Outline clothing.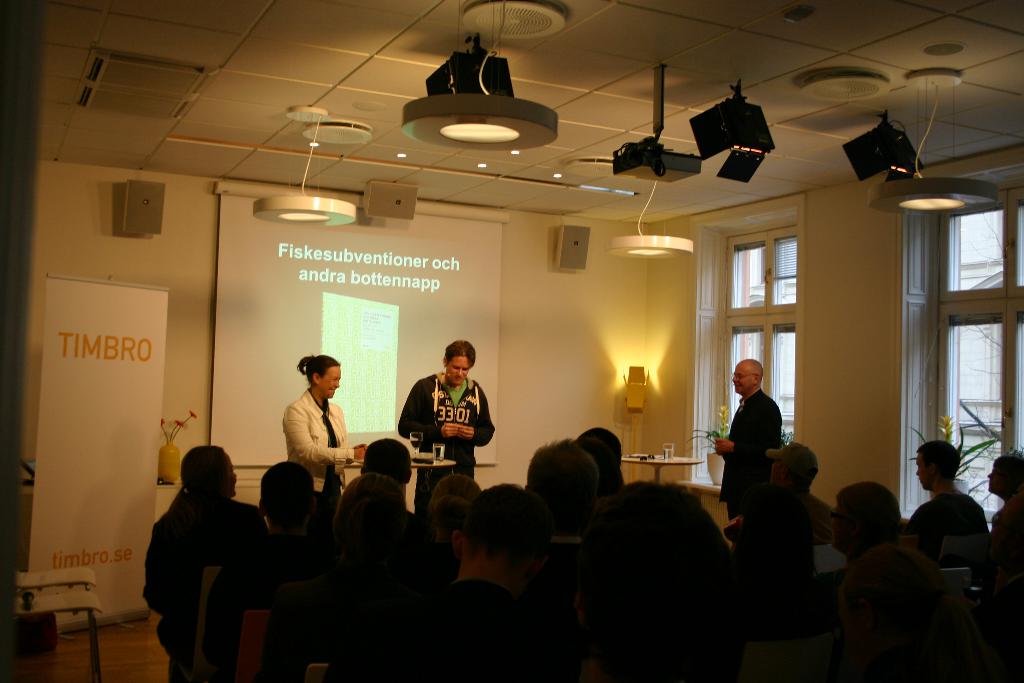
Outline: region(786, 486, 835, 547).
